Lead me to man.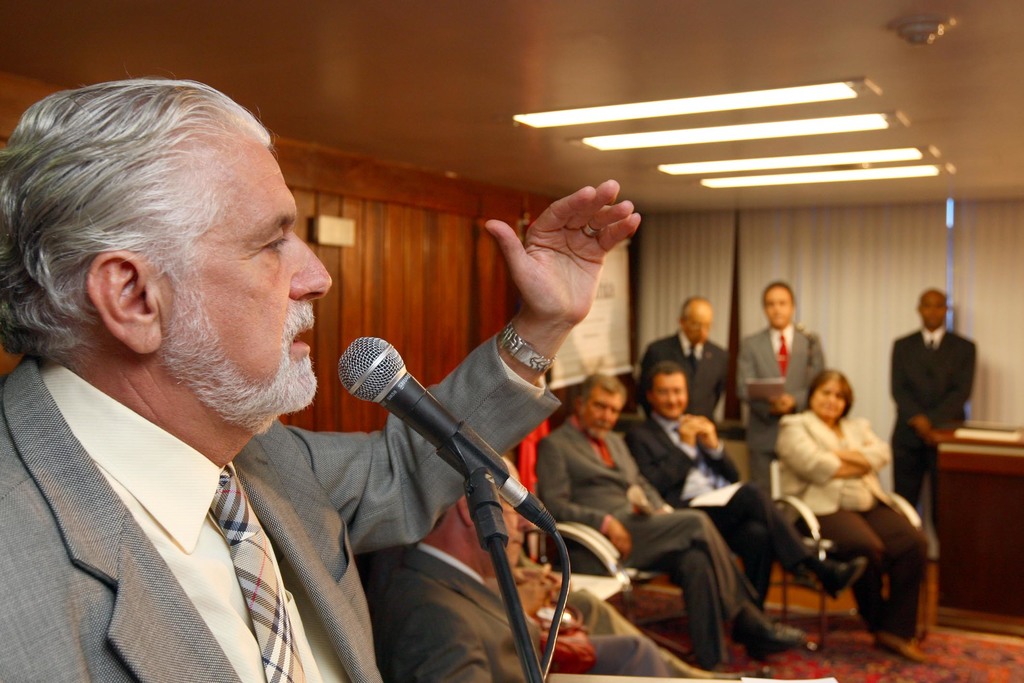
Lead to {"left": 534, "top": 379, "right": 810, "bottom": 657}.
